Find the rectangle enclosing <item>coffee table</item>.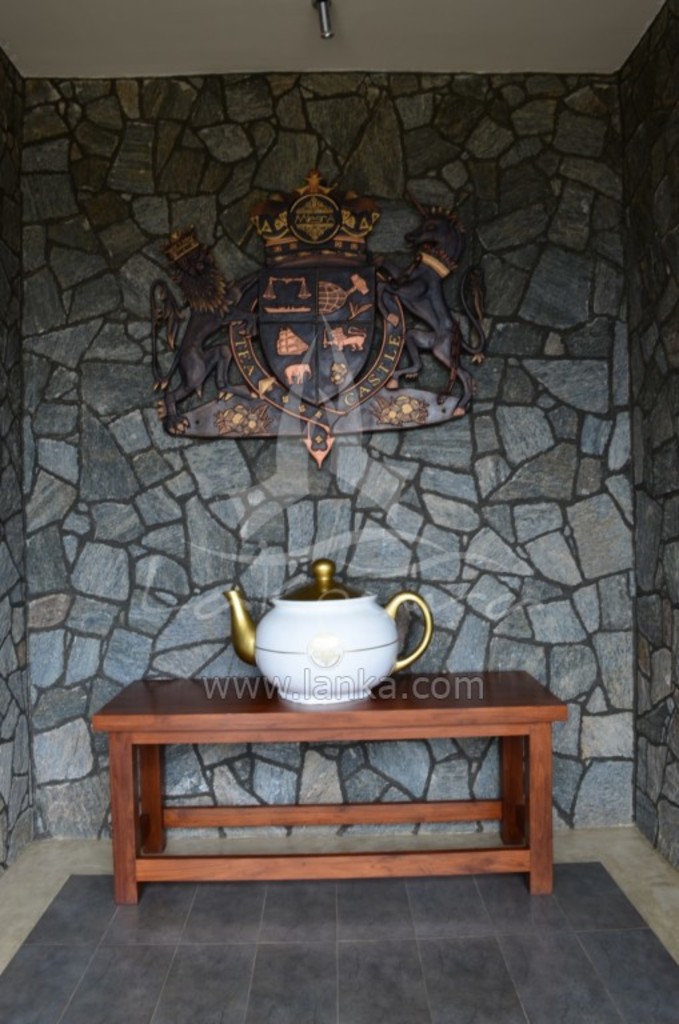
{"x1": 111, "y1": 647, "x2": 574, "y2": 907}.
